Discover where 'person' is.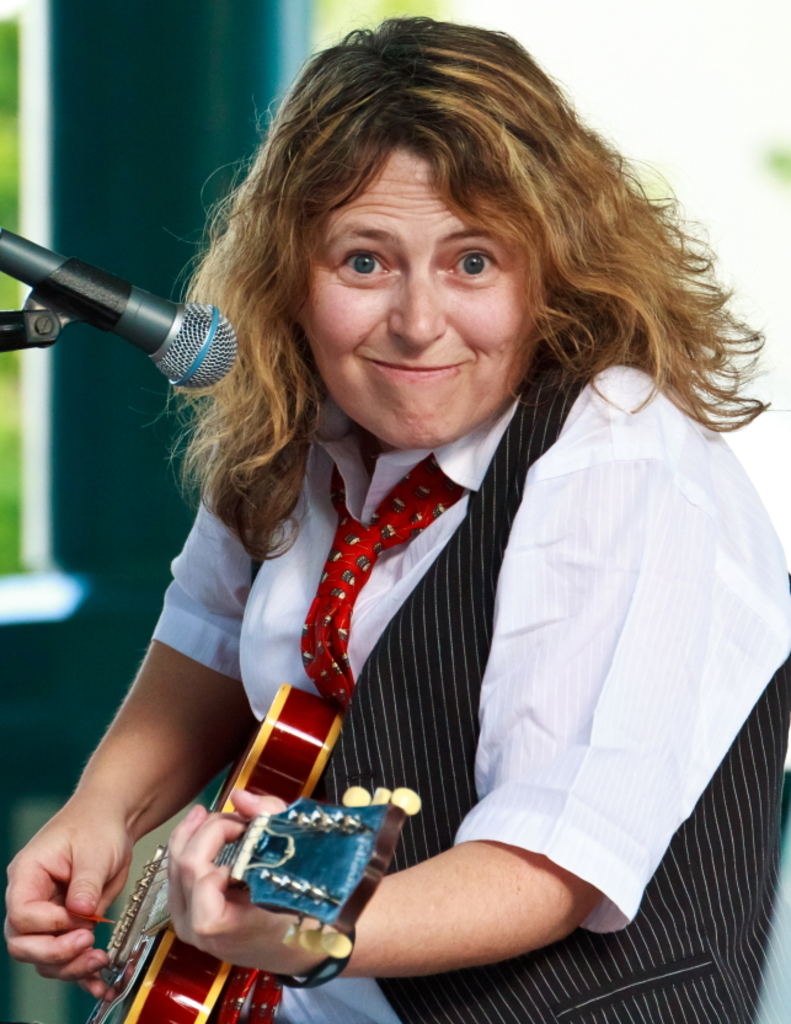
Discovered at (x1=0, y1=15, x2=790, y2=1023).
